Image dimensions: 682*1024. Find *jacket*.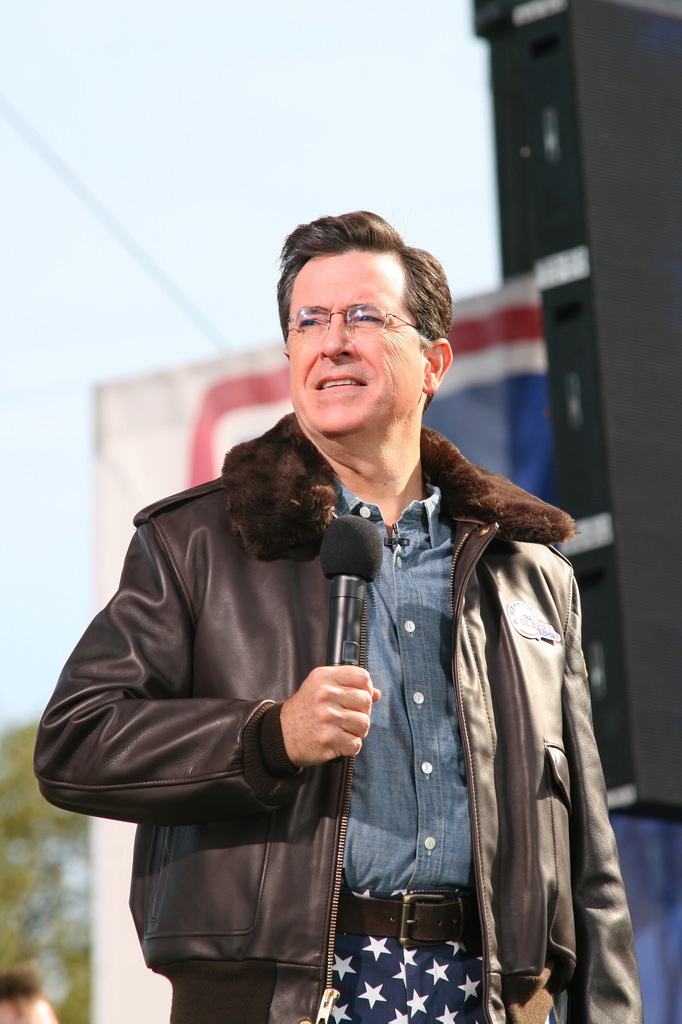
select_region(28, 410, 642, 1023).
